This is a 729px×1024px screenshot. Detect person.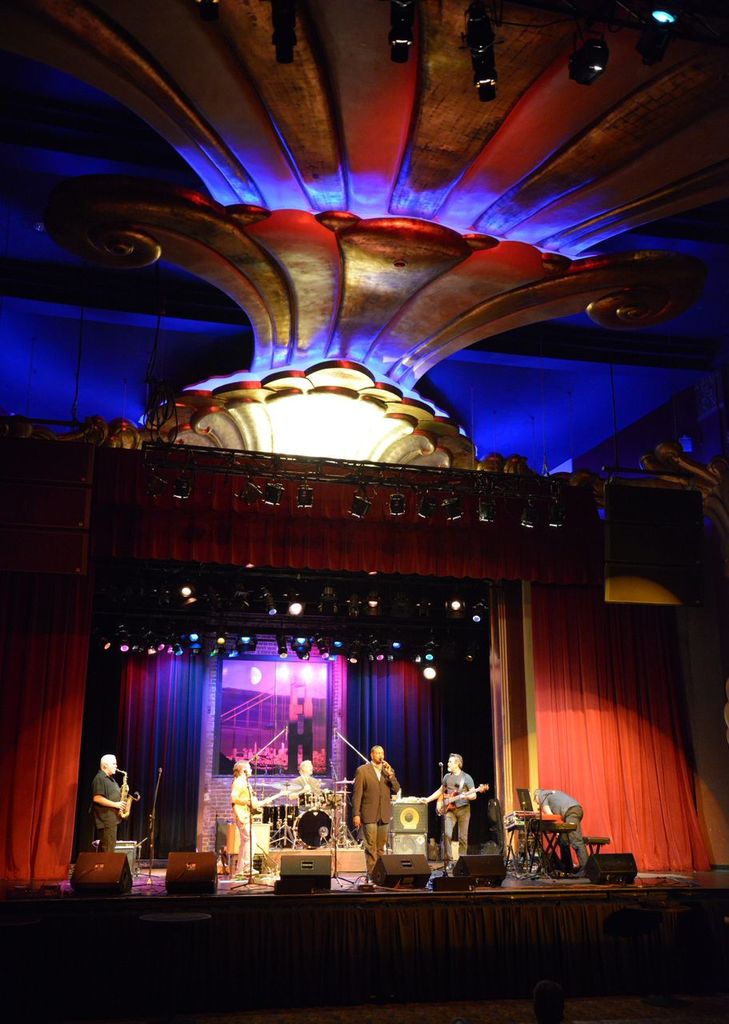
{"left": 93, "top": 756, "right": 128, "bottom": 854}.
